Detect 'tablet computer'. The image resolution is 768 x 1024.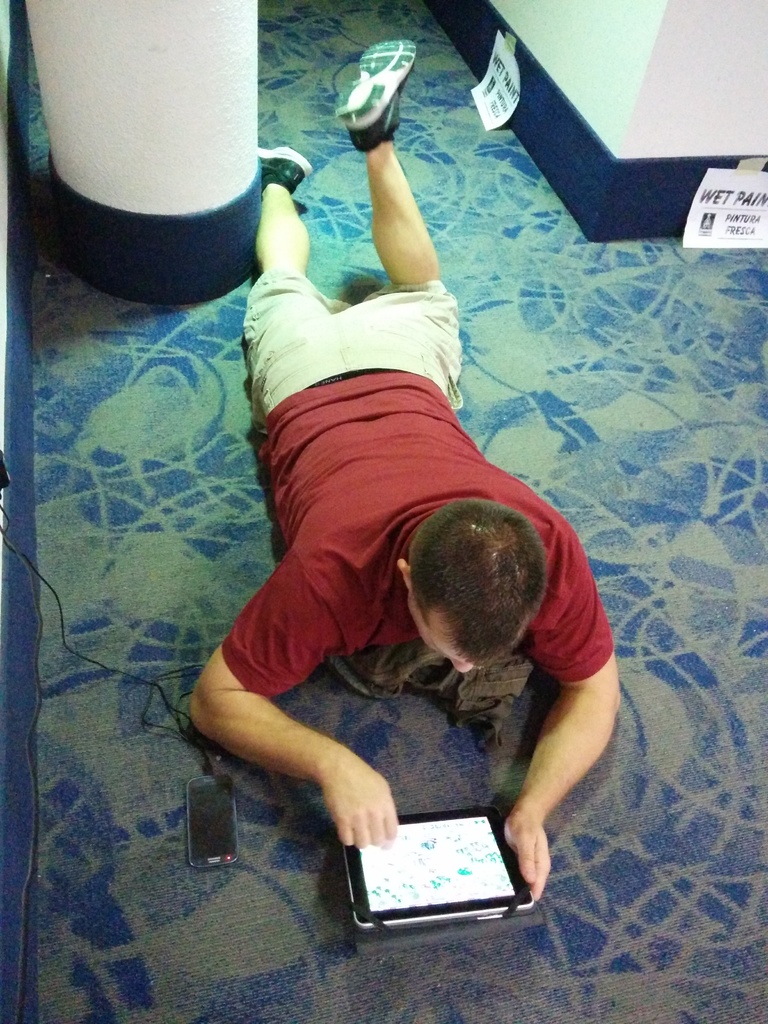
locate(343, 808, 534, 942).
